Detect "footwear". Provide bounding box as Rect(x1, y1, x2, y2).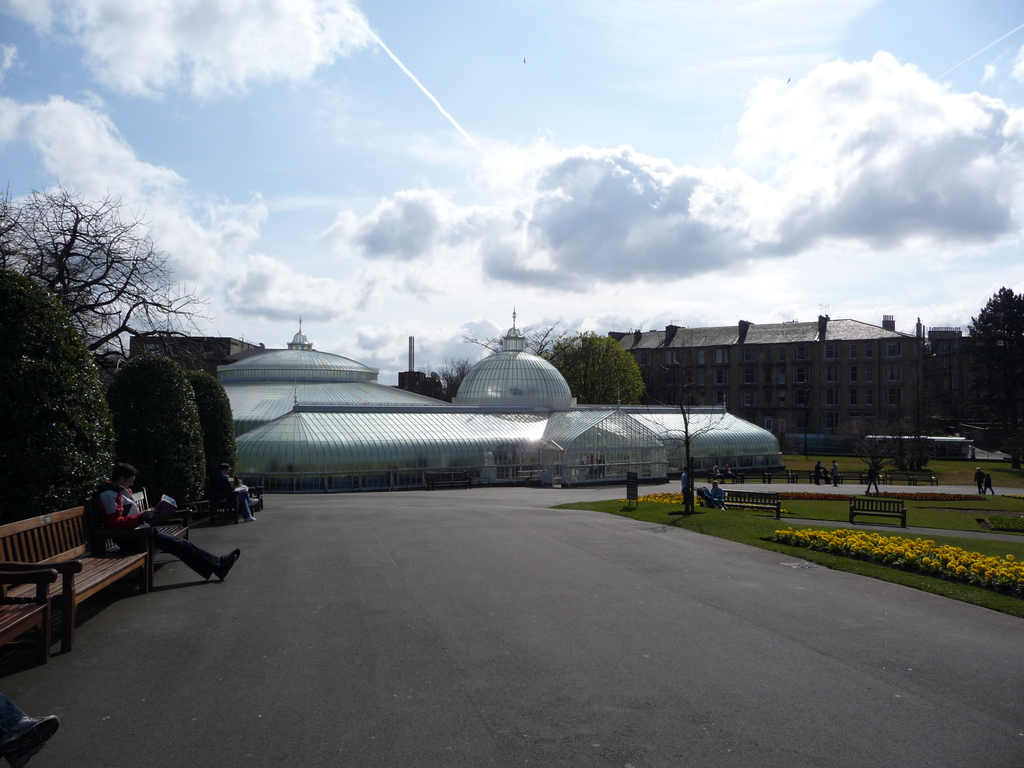
Rect(0, 714, 59, 758).
